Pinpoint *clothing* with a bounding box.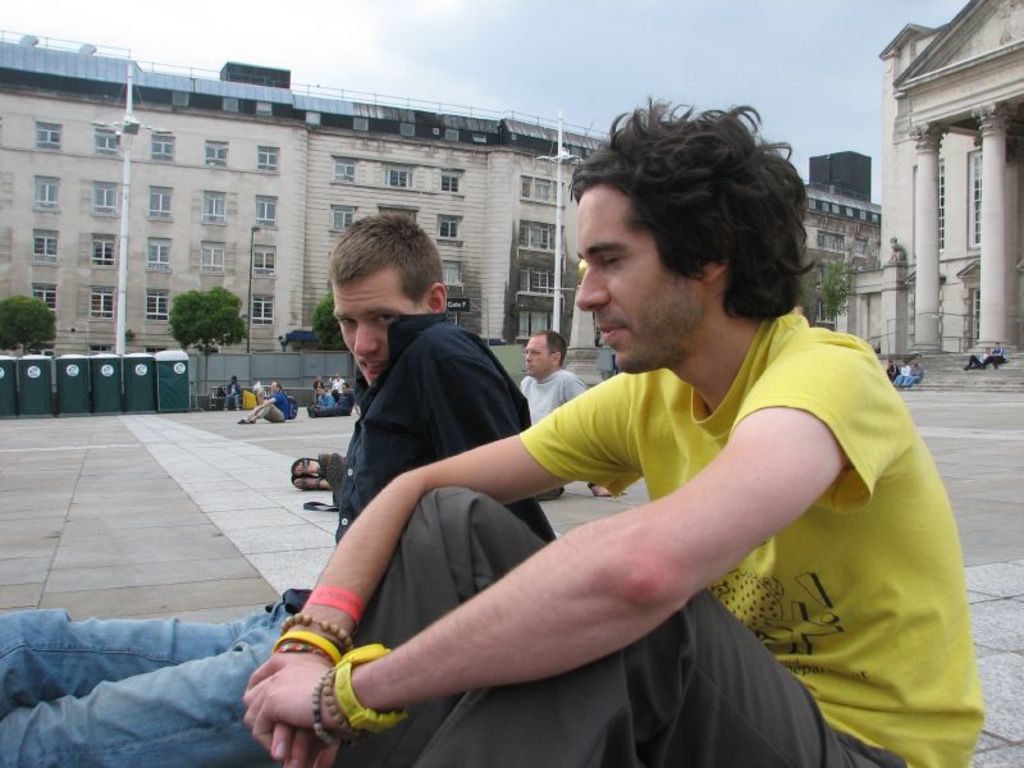
bbox(884, 361, 893, 381).
